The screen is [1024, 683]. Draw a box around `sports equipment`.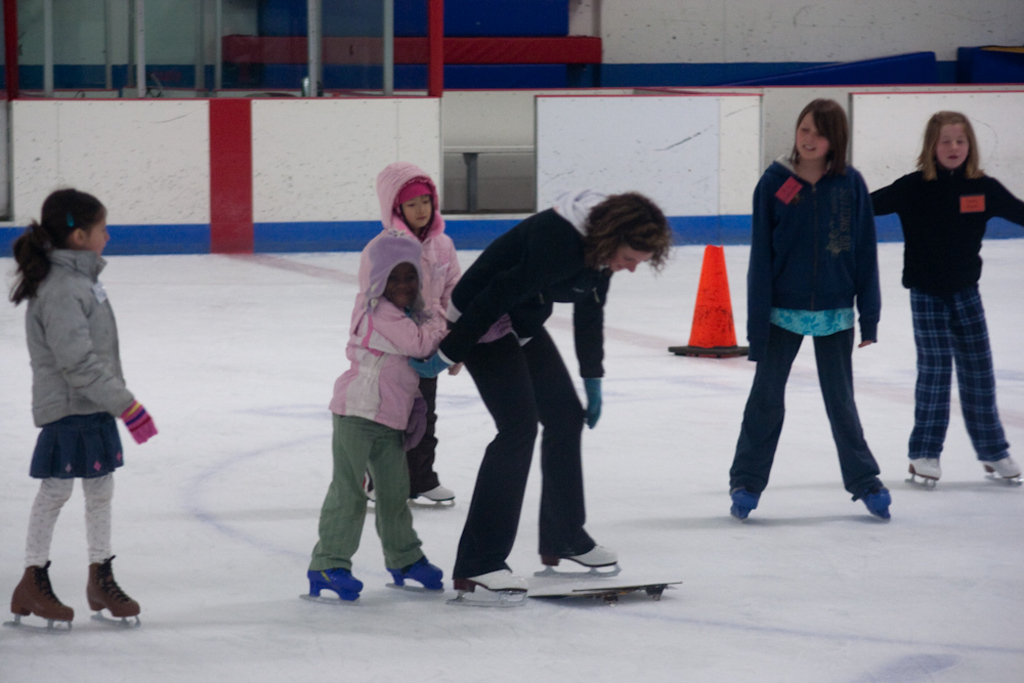
80, 549, 142, 628.
